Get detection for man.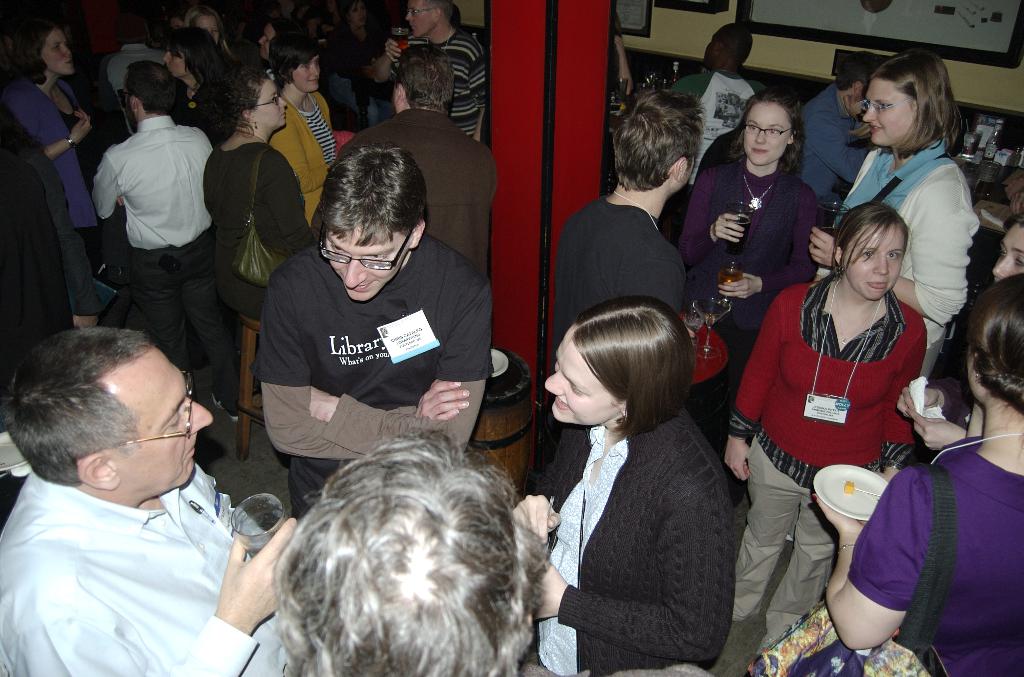
Detection: <box>248,143,493,516</box>.
